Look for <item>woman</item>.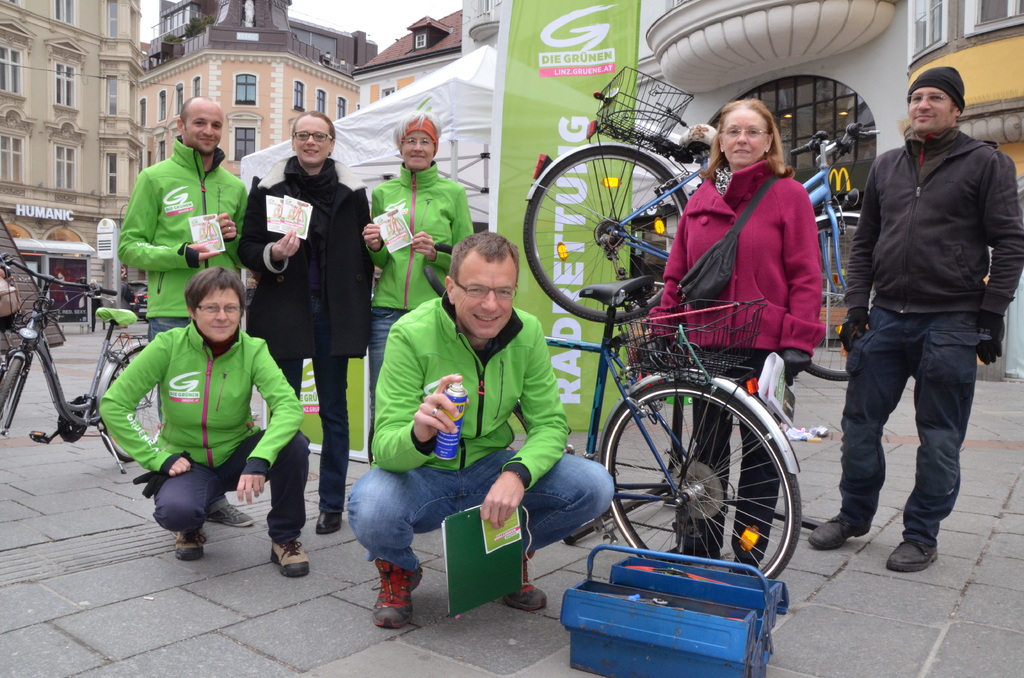
Found: crop(624, 101, 826, 588).
